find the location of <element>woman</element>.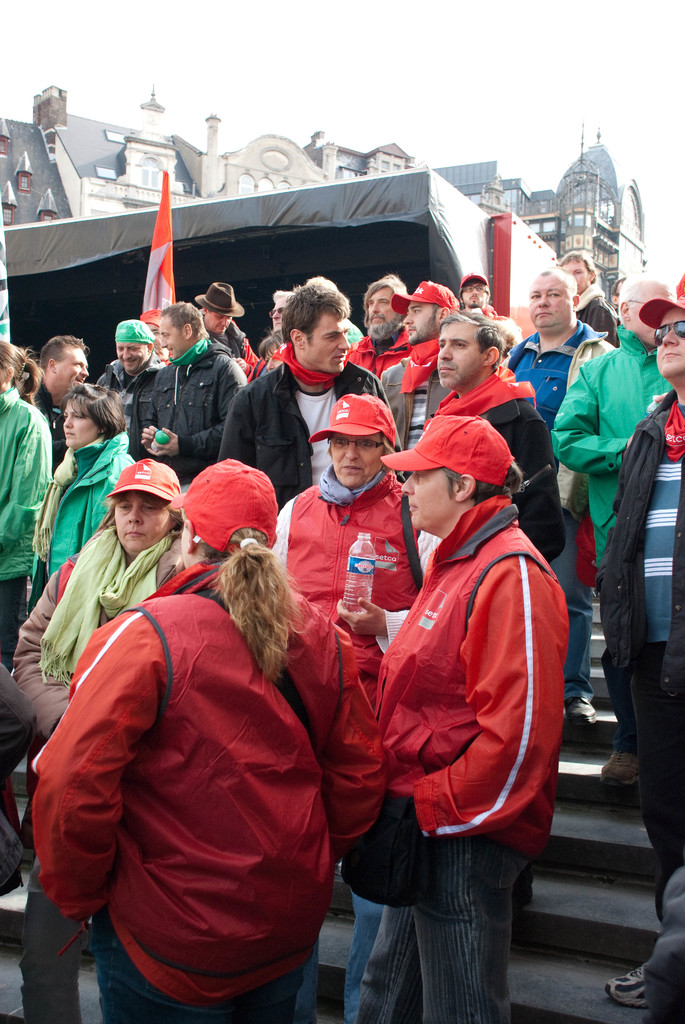
Location: [left=12, top=456, right=188, bottom=1023].
